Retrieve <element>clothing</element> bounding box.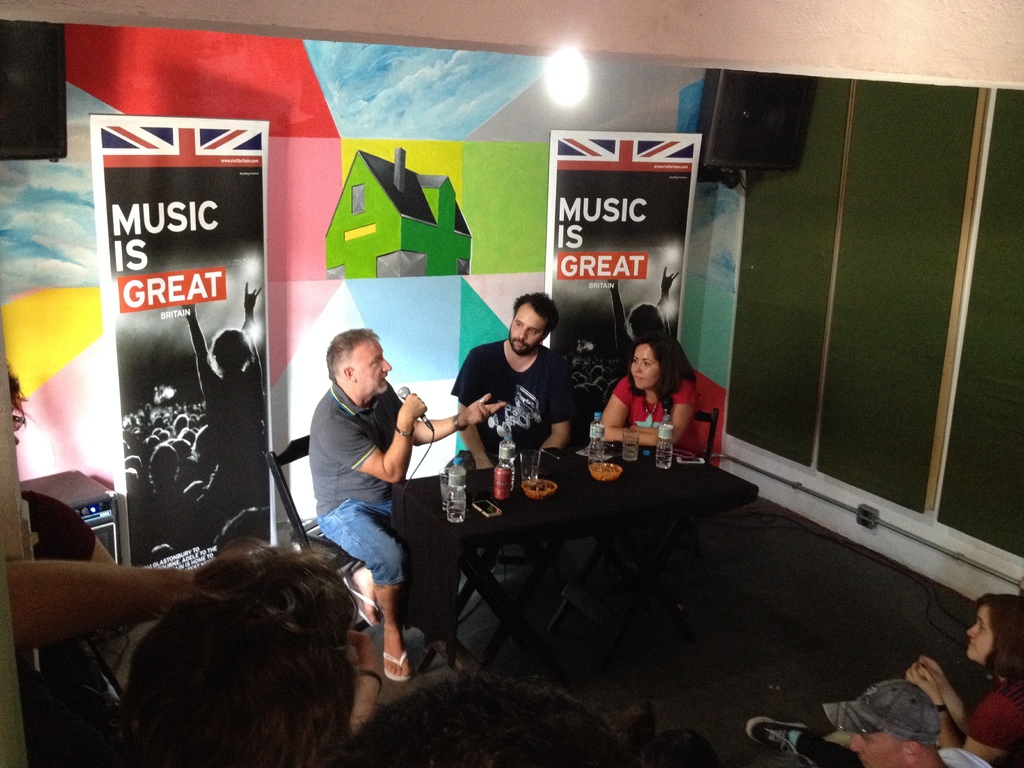
Bounding box: locate(936, 749, 989, 767).
